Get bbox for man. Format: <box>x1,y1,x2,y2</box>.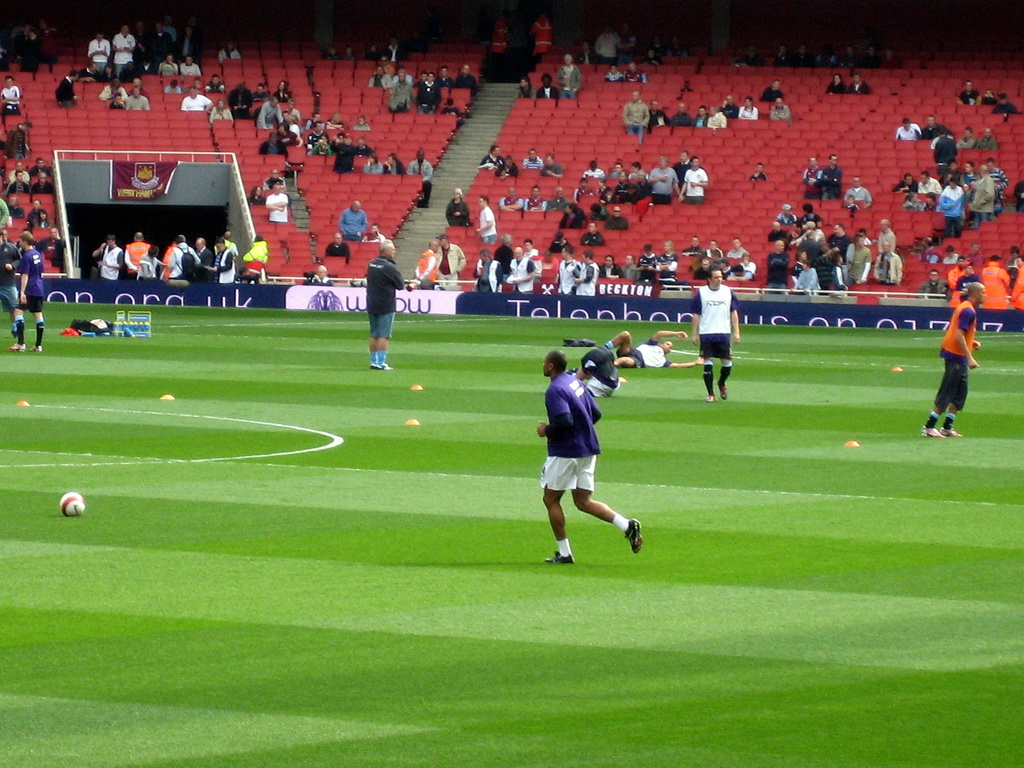
<box>707,108,727,127</box>.
